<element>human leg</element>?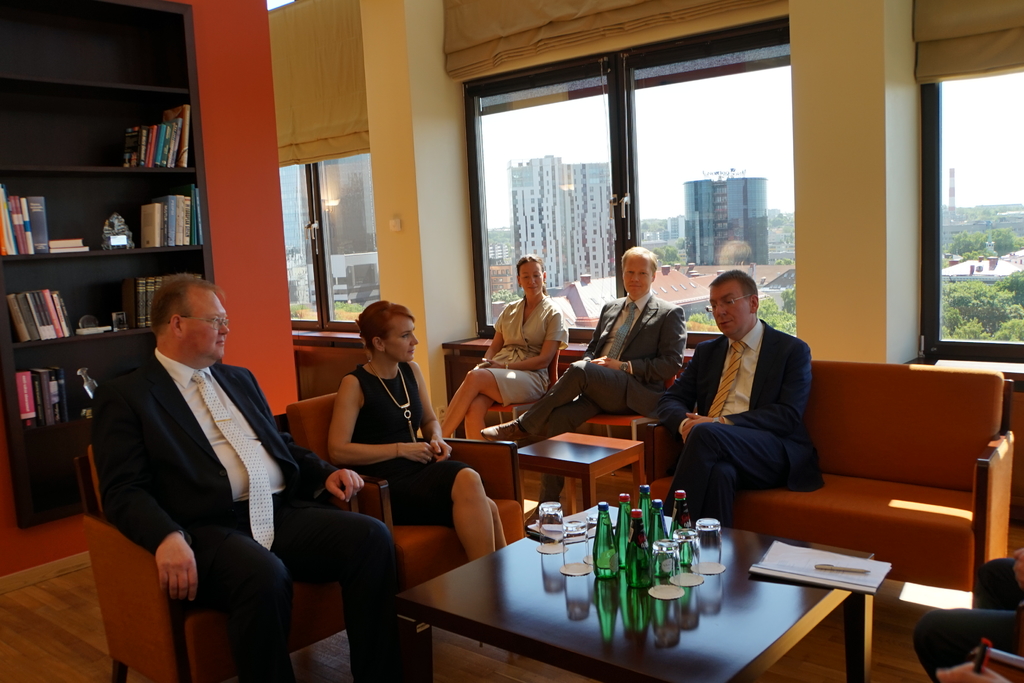
{"x1": 463, "y1": 393, "x2": 494, "y2": 438}
